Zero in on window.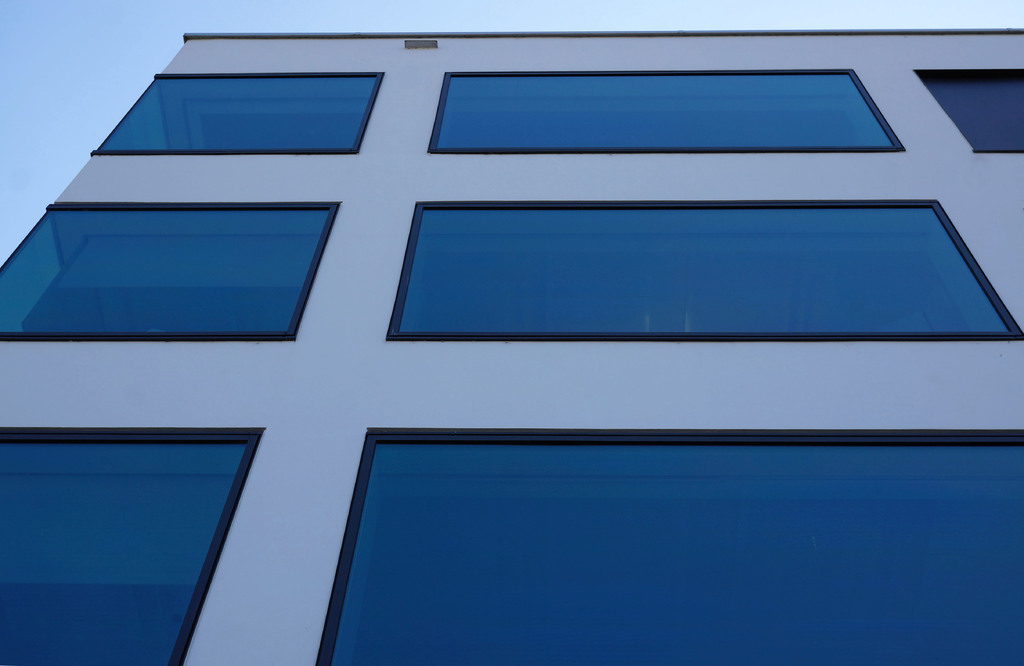
Zeroed in: x1=89, y1=71, x2=383, y2=154.
